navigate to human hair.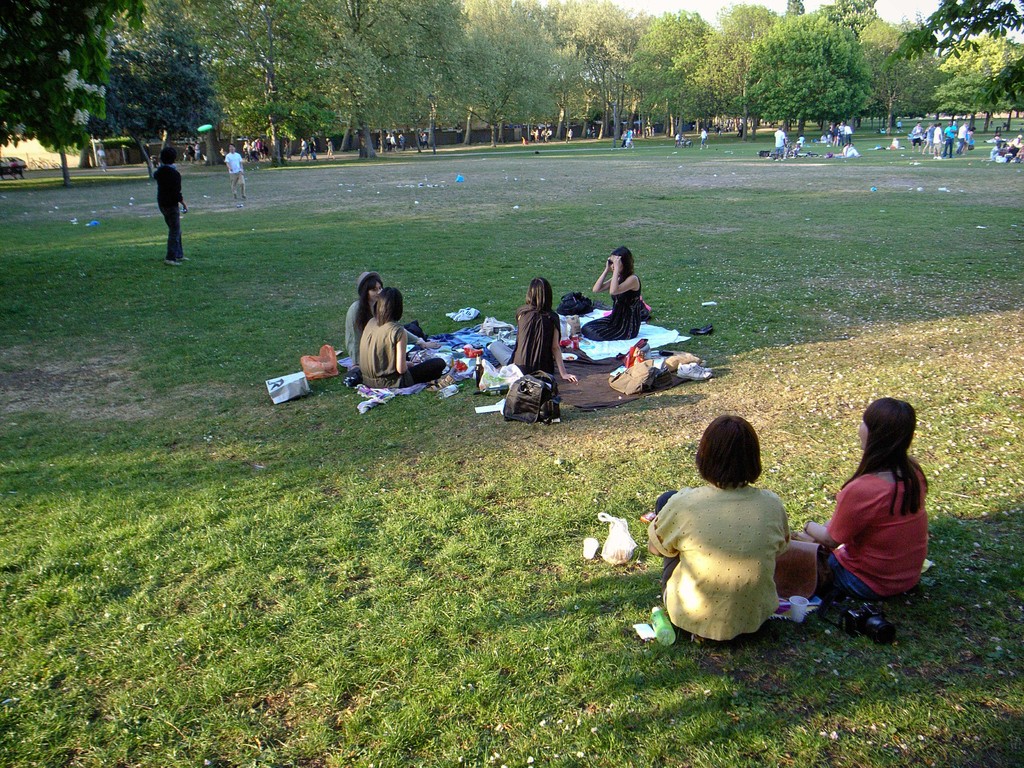
Navigation target: crop(353, 274, 388, 326).
